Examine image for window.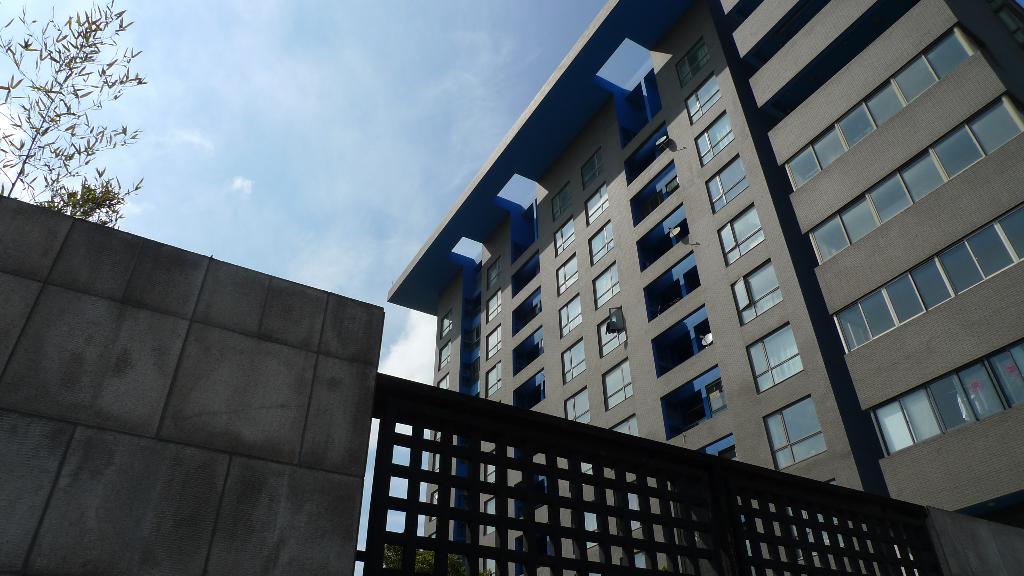
Examination result: 587:220:613:264.
